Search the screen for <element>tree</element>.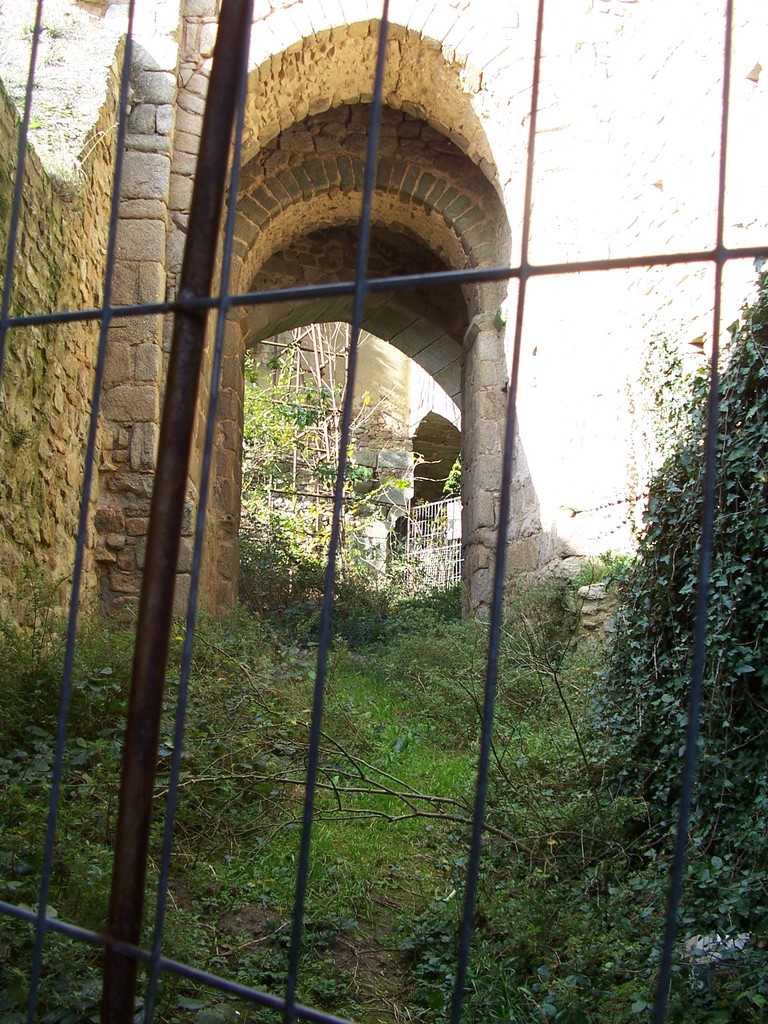
Found at bbox=(579, 251, 767, 1023).
